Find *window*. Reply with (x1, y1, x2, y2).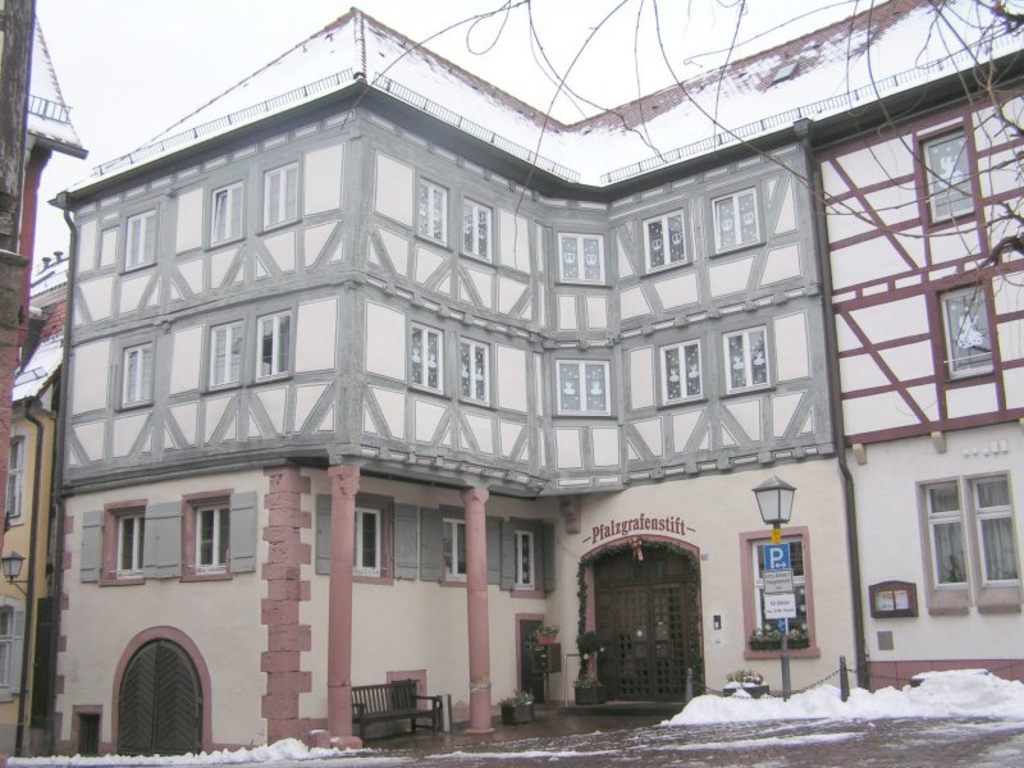
(714, 184, 765, 259).
